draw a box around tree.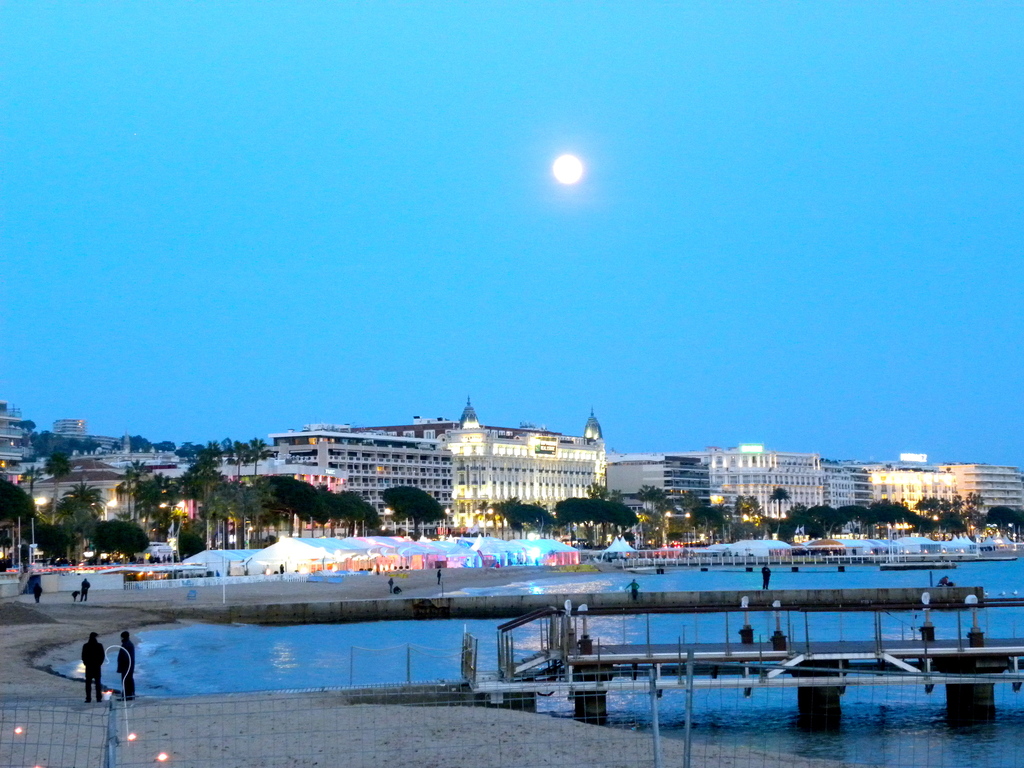
left=381, top=484, right=468, bottom=531.
